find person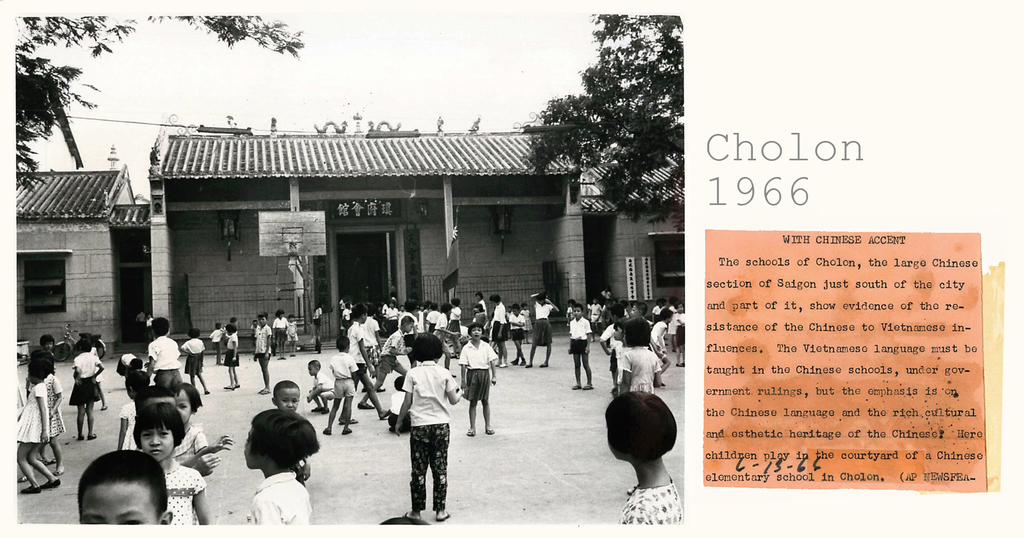
BBox(11, 357, 63, 497)
